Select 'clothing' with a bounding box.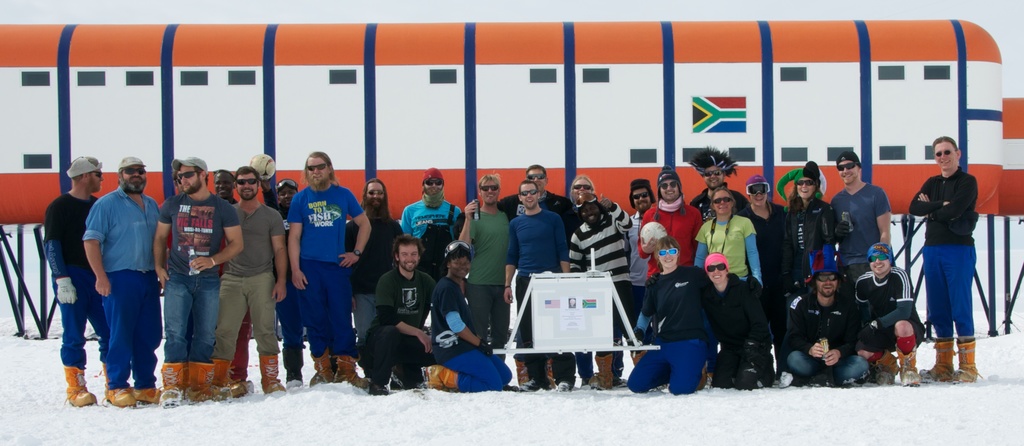
x1=220, y1=202, x2=280, y2=362.
